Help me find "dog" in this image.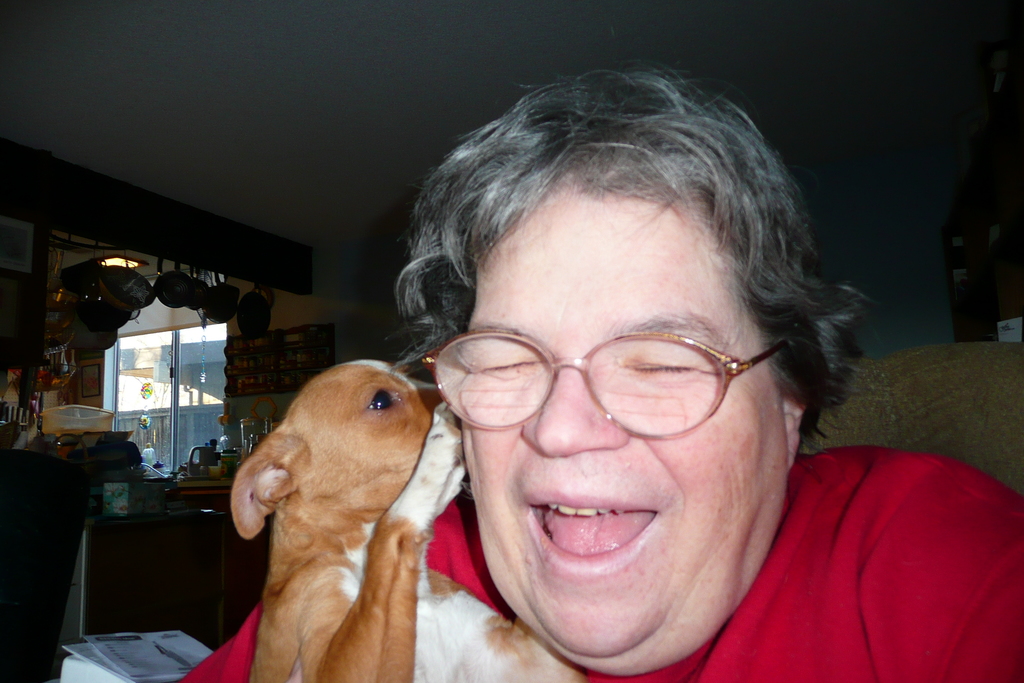
Found it: x1=230, y1=359, x2=584, y2=682.
